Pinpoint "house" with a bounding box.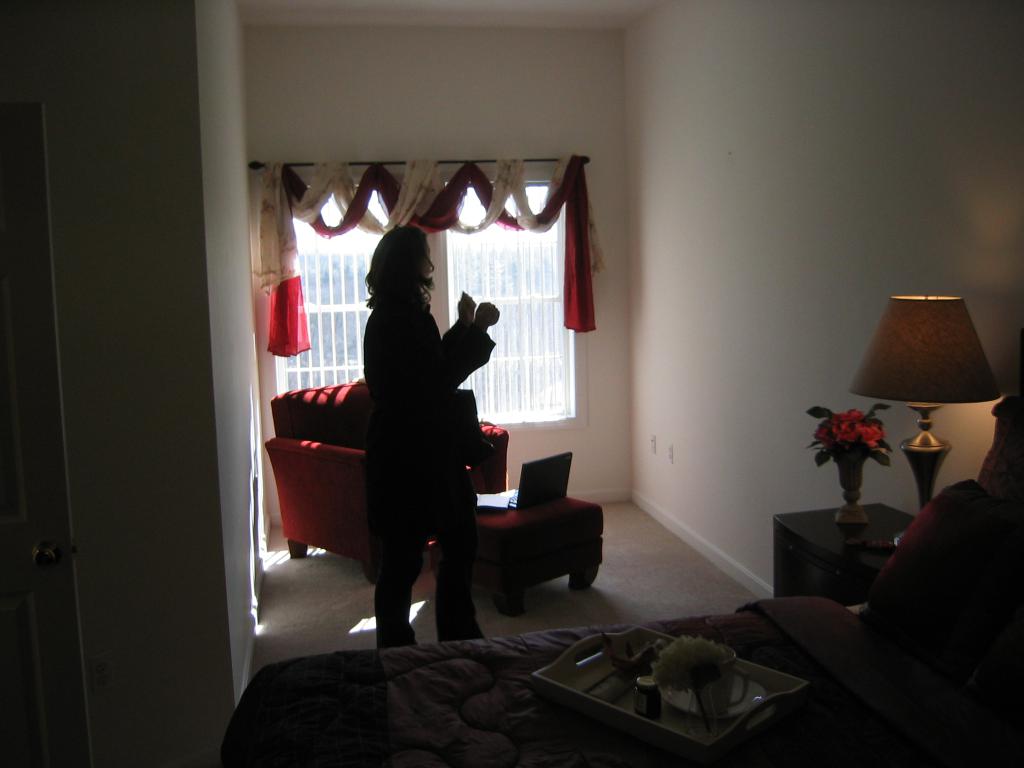
0:0:1023:767.
